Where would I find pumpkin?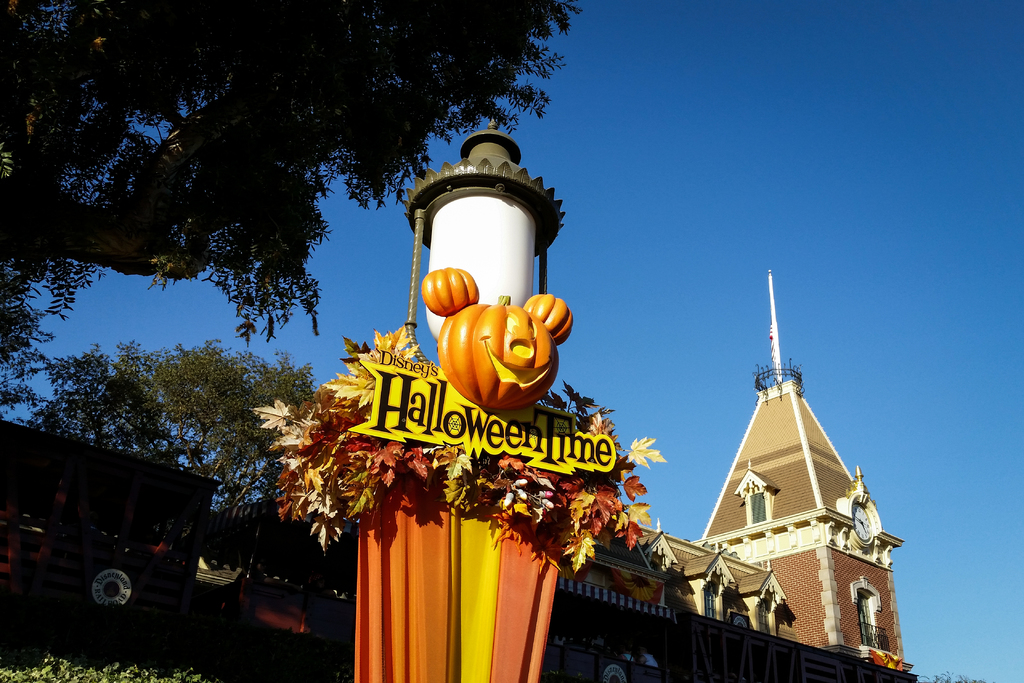
At pyautogui.locateOnScreen(436, 293, 567, 416).
